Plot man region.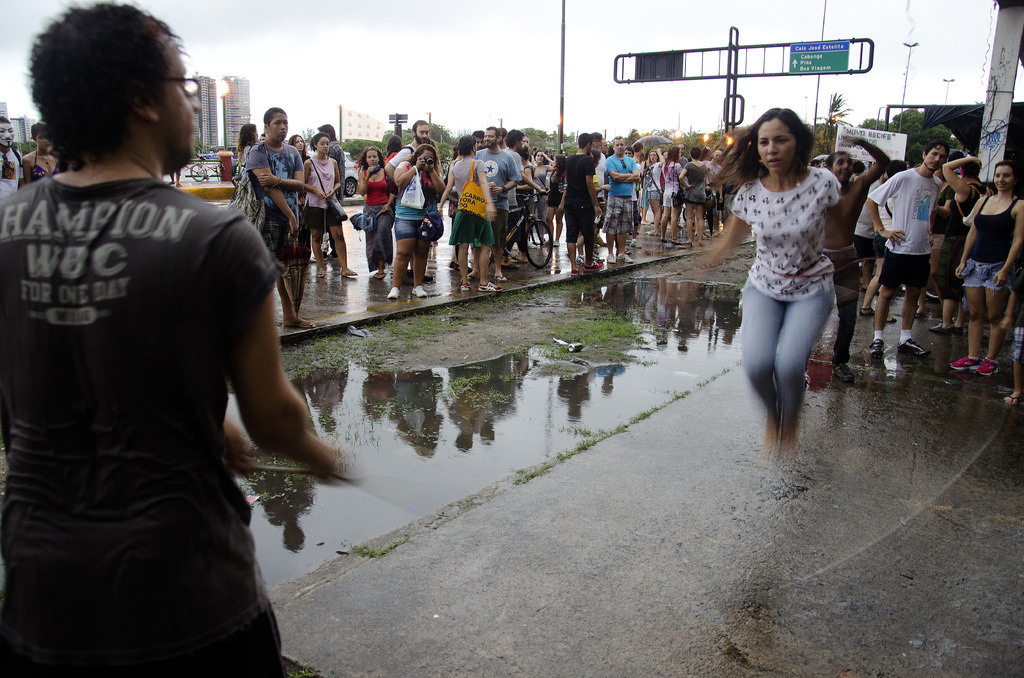
Plotted at left=243, top=106, right=317, bottom=332.
